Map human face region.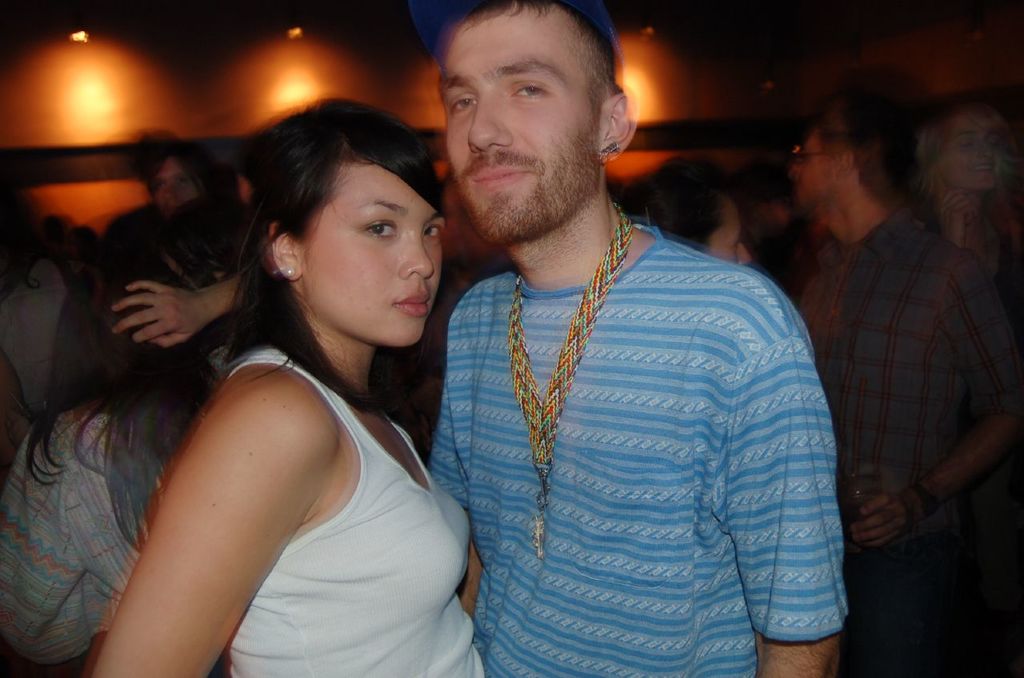
Mapped to (302,157,449,343).
